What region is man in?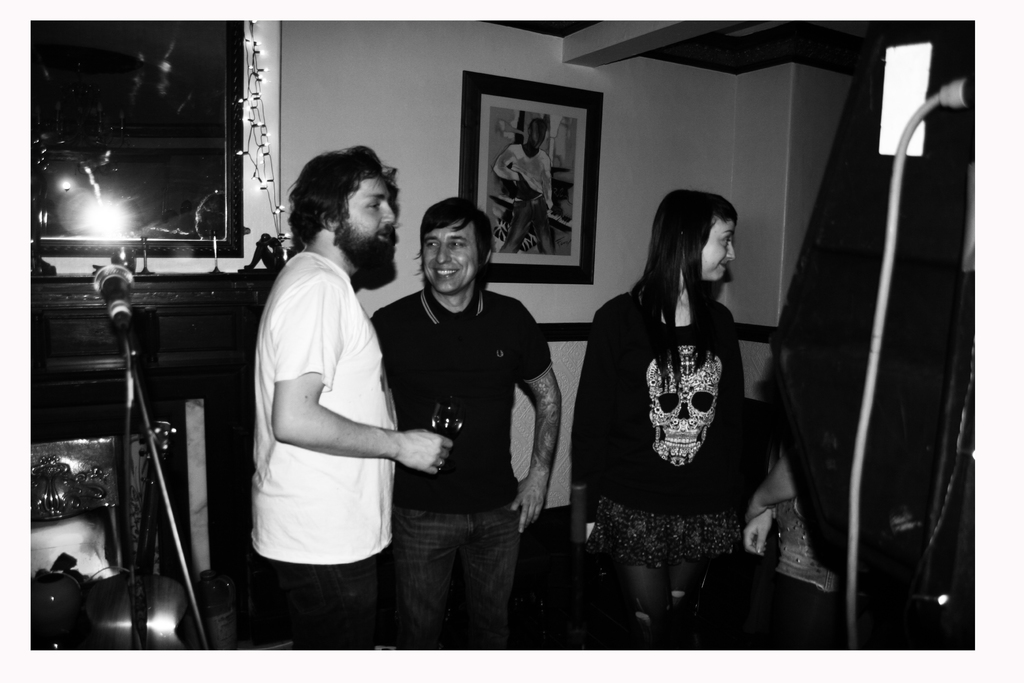
[left=370, top=199, right=565, bottom=648].
